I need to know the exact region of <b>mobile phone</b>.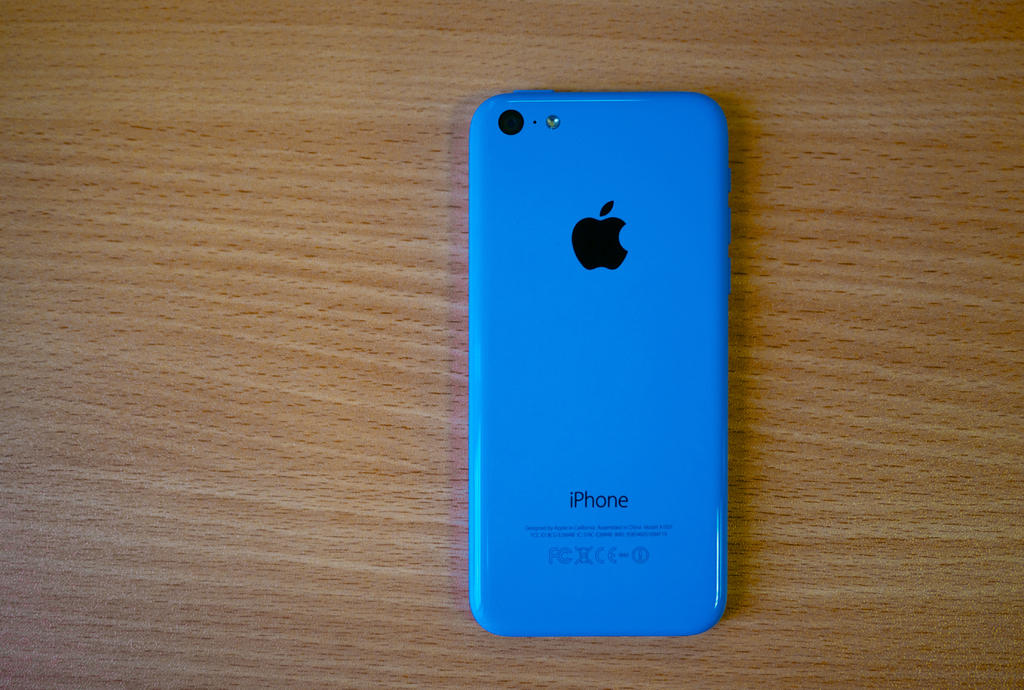
Region: left=451, top=107, right=735, bottom=646.
